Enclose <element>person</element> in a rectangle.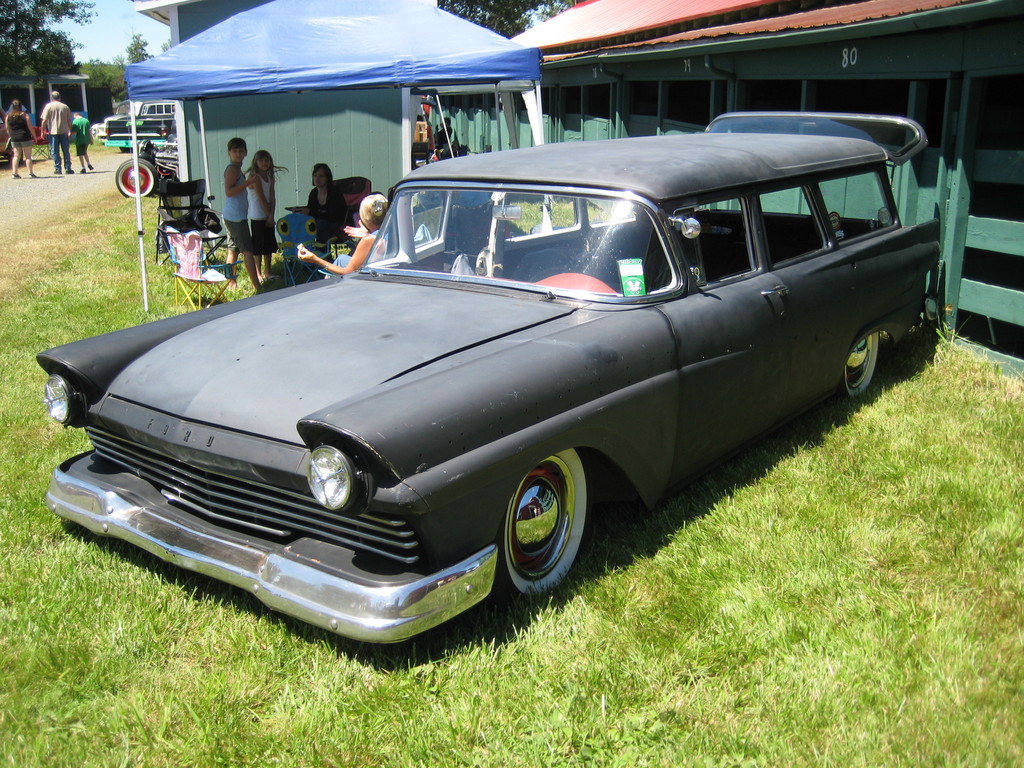
42,89,75,180.
